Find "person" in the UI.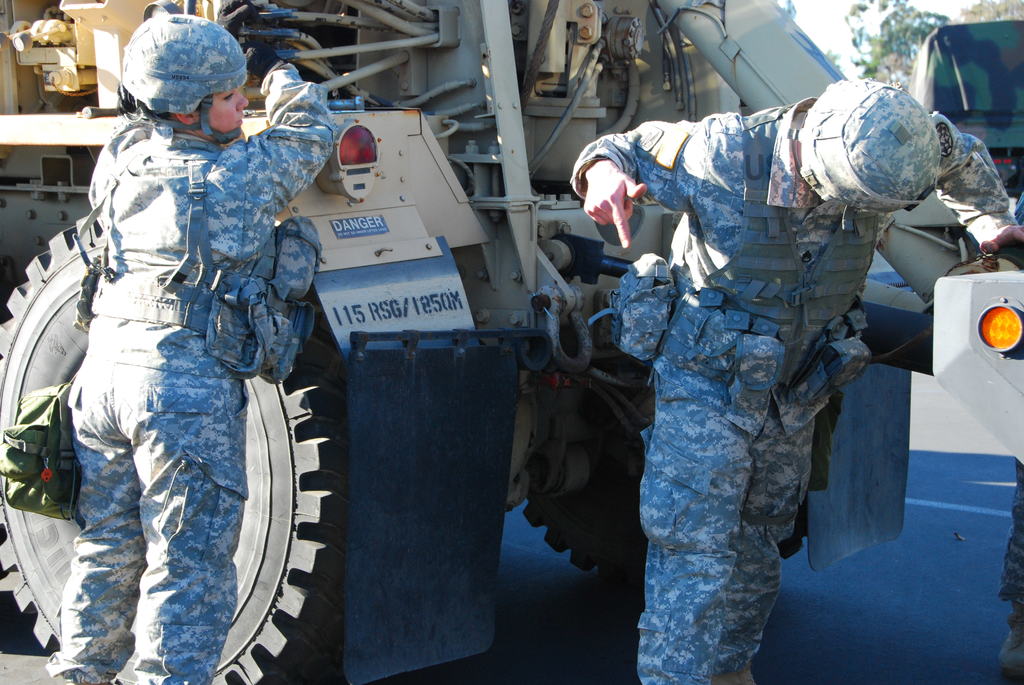
UI element at x1=561, y1=79, x2=1023, y2=684.
